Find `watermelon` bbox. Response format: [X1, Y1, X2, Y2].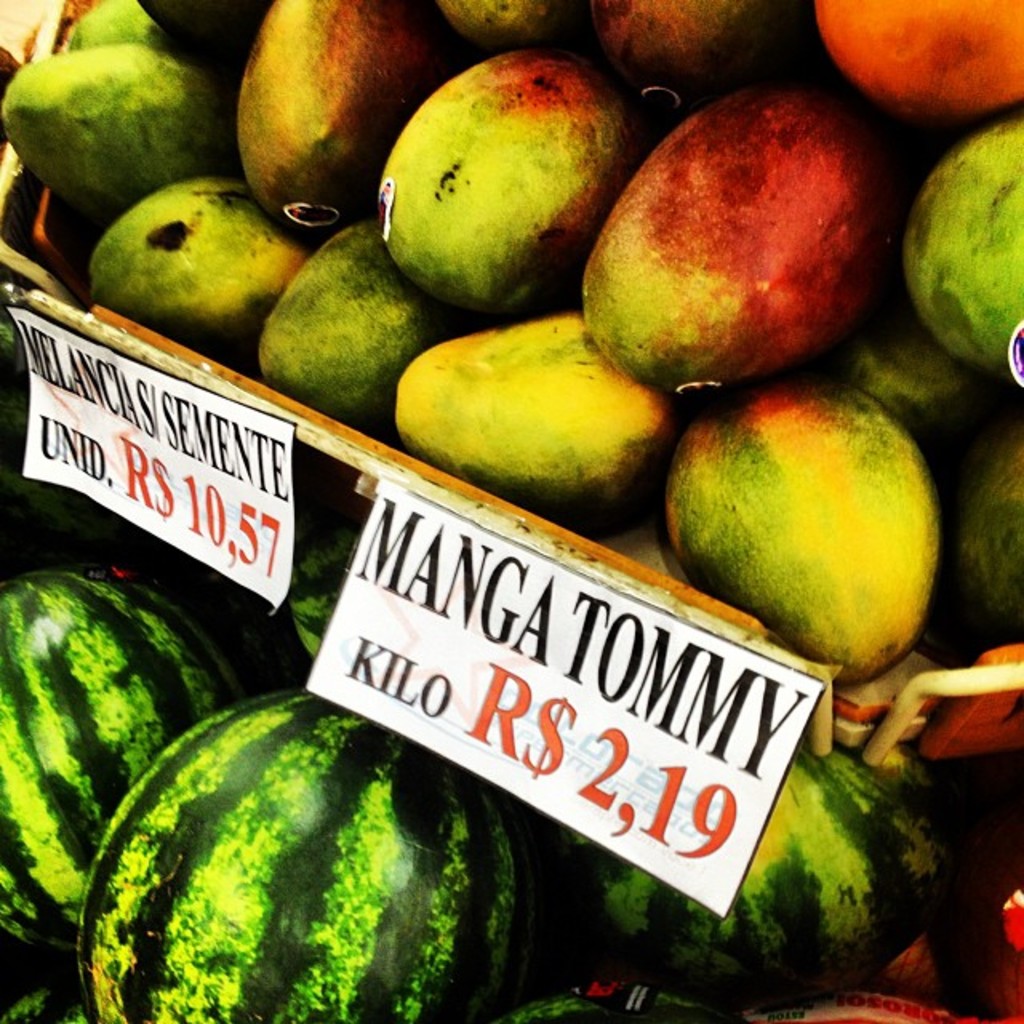
[288, 517, 346, 661].
